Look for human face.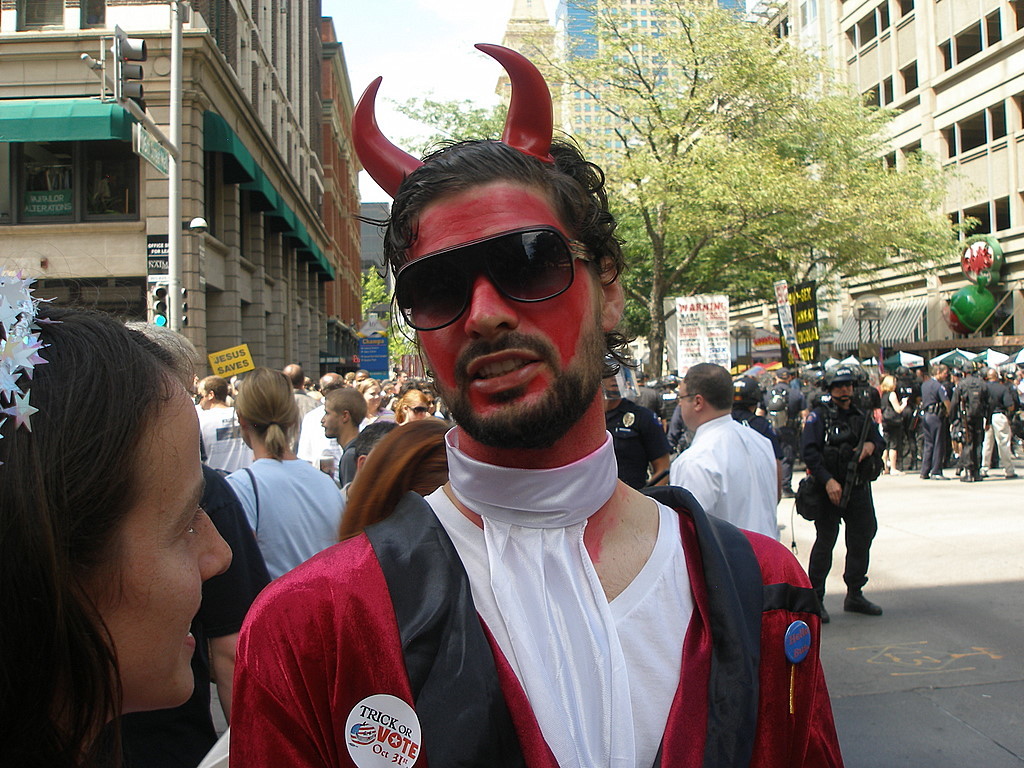
Found: <box>833,387,853,404</box>.
